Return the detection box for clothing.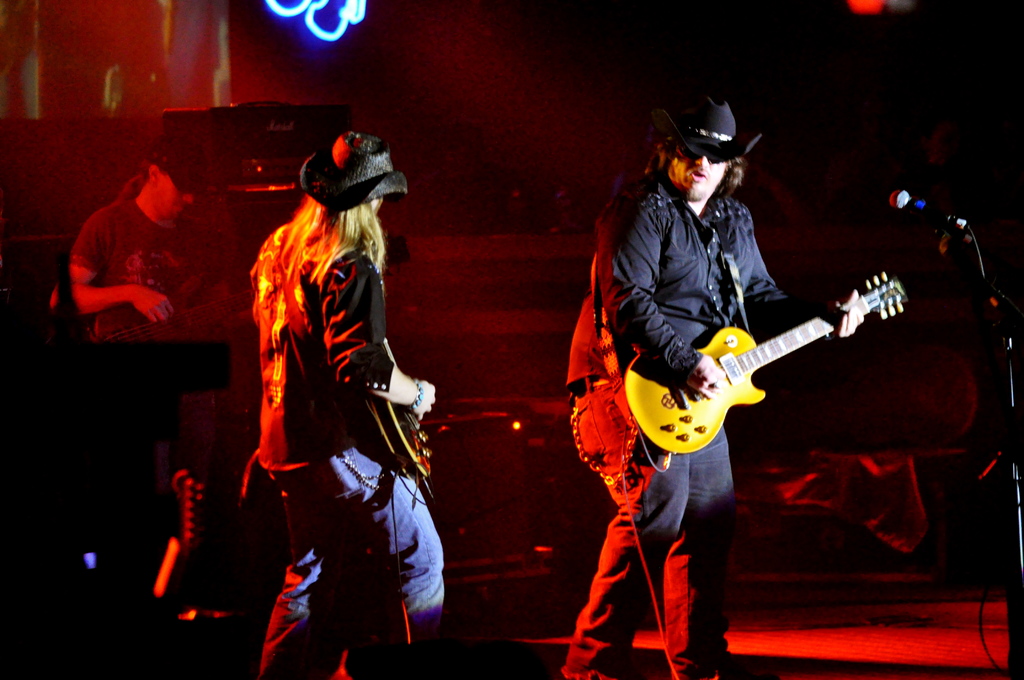
{"left": 58, "top": 180, "right": 217, "bottom": 393}.
